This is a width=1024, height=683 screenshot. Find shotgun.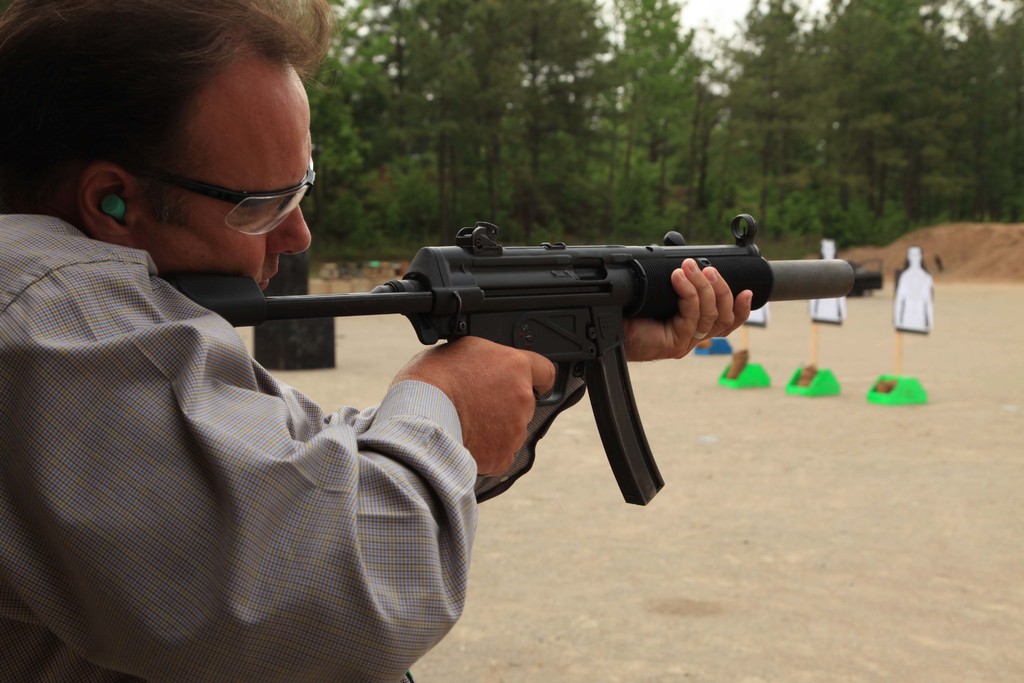
Bounding box: 159, 210, 885, 502.
